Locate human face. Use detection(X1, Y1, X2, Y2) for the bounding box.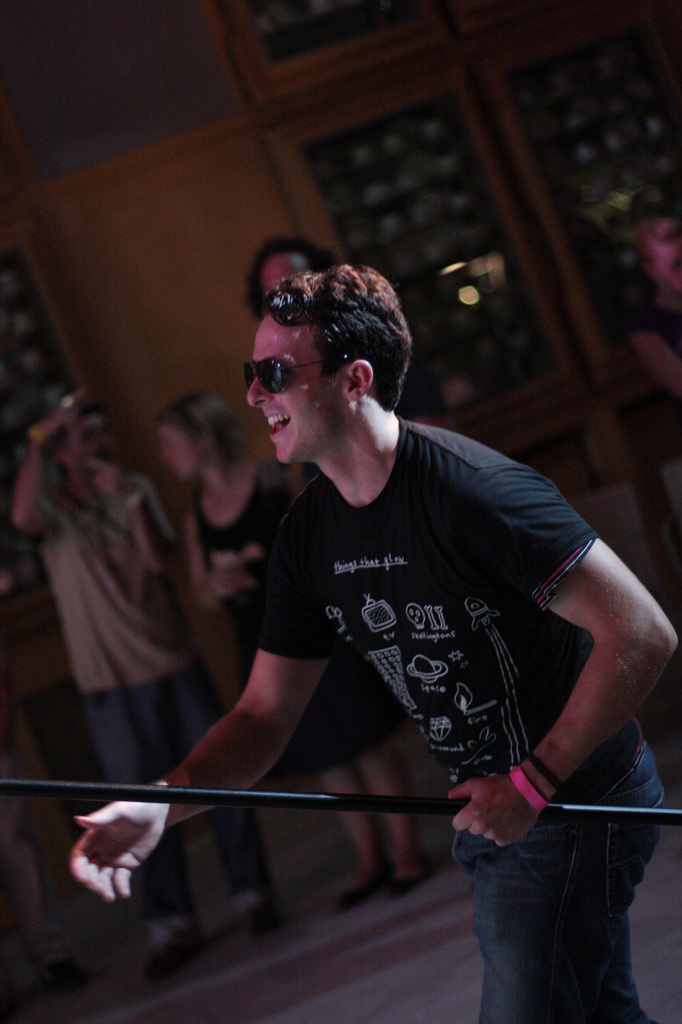
detection(262, 247, 309, 287).
